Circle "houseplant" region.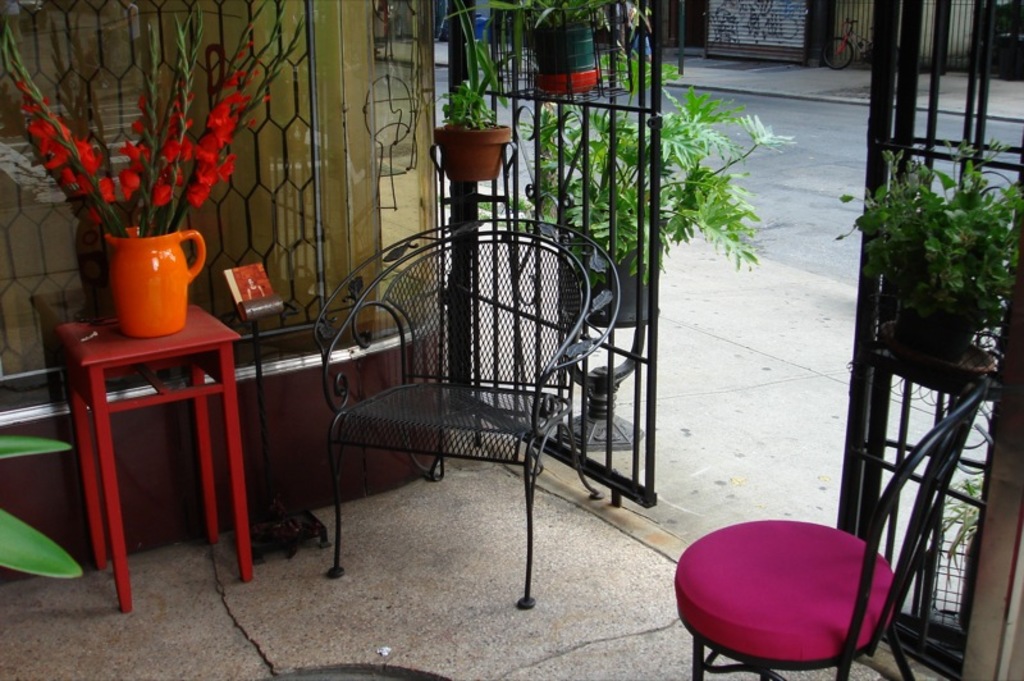
Region: l=827, t=154, r=1015, b=367.
